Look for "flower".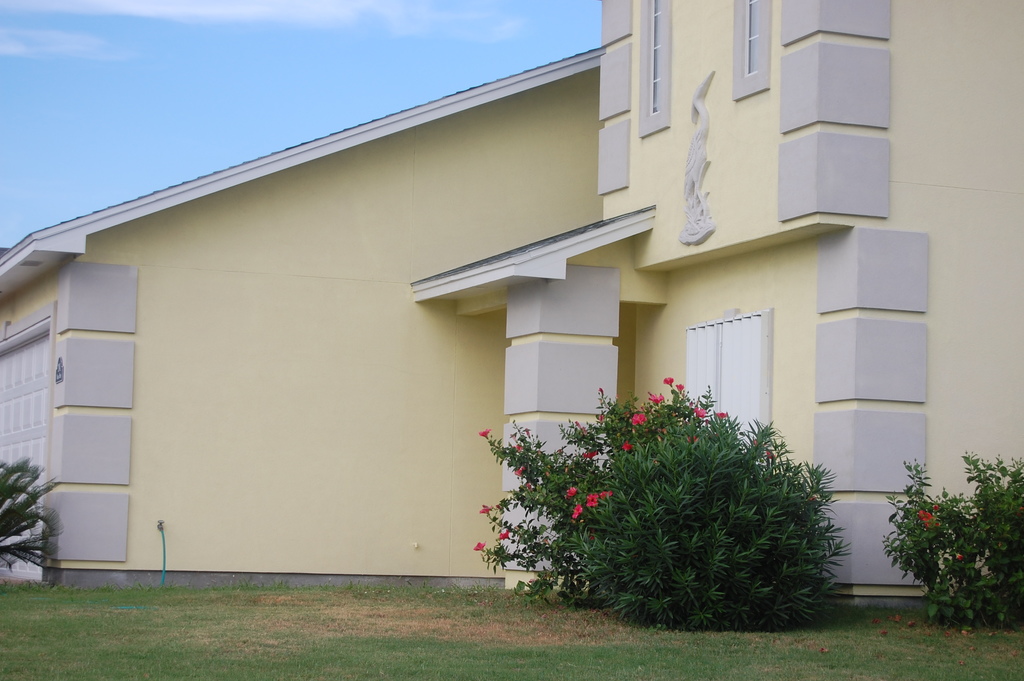
Found: rect(515, 443, 525, 455).
